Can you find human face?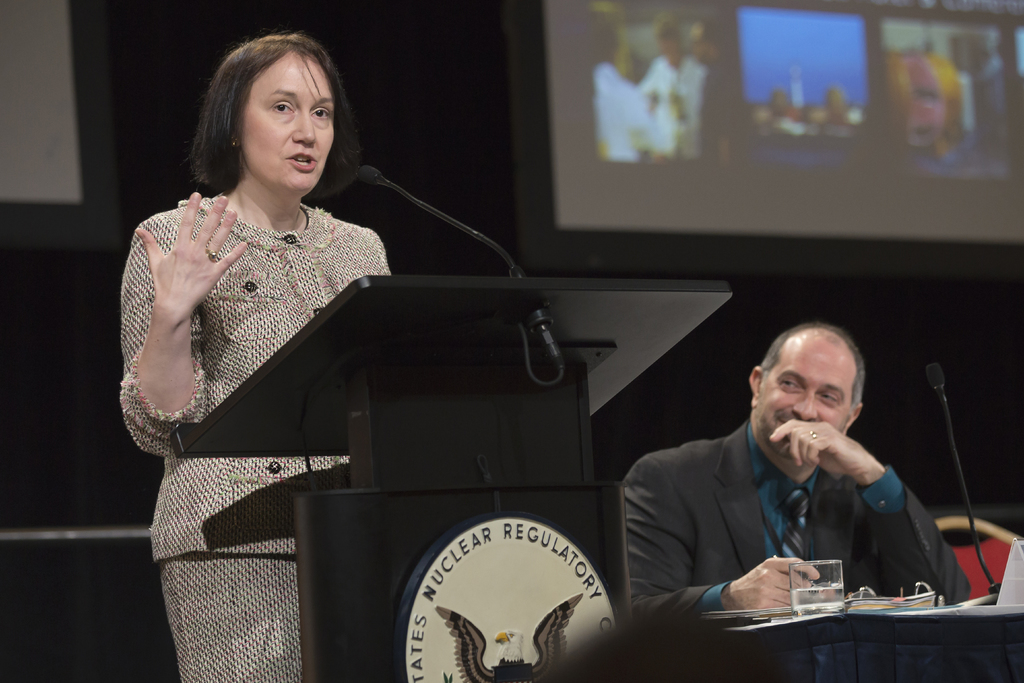
Yes, bounding box: [x1=236, y1=37, x2=339, y2=202].
